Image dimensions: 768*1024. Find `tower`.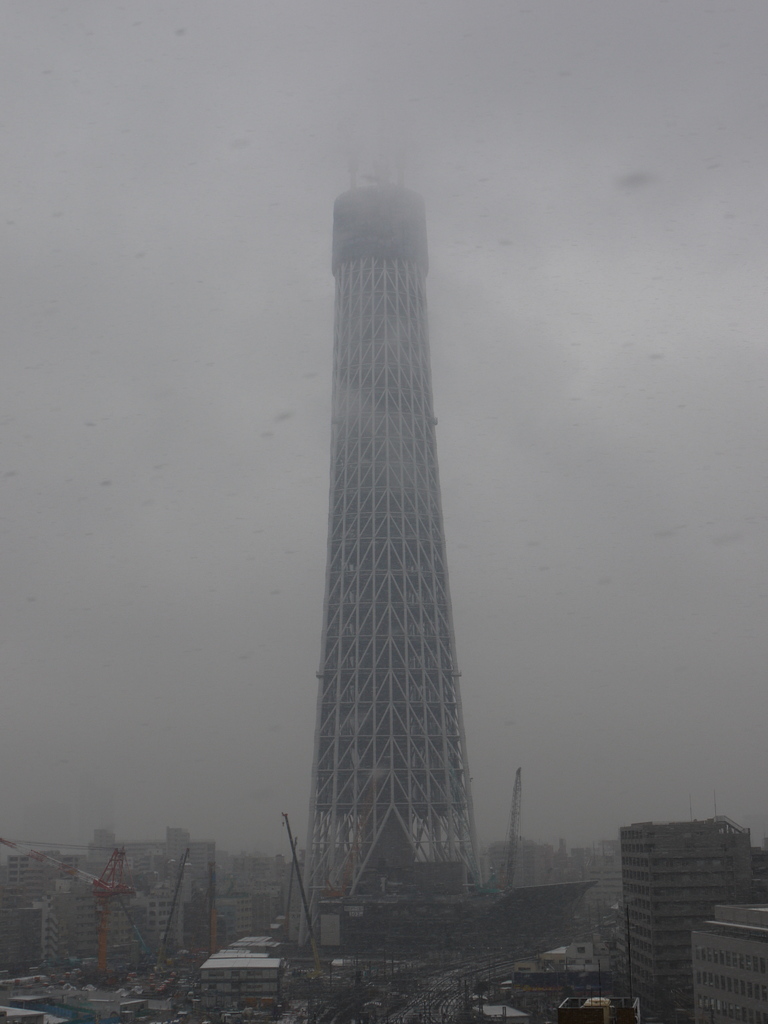
select_region(625, 825, 747, 1023).
